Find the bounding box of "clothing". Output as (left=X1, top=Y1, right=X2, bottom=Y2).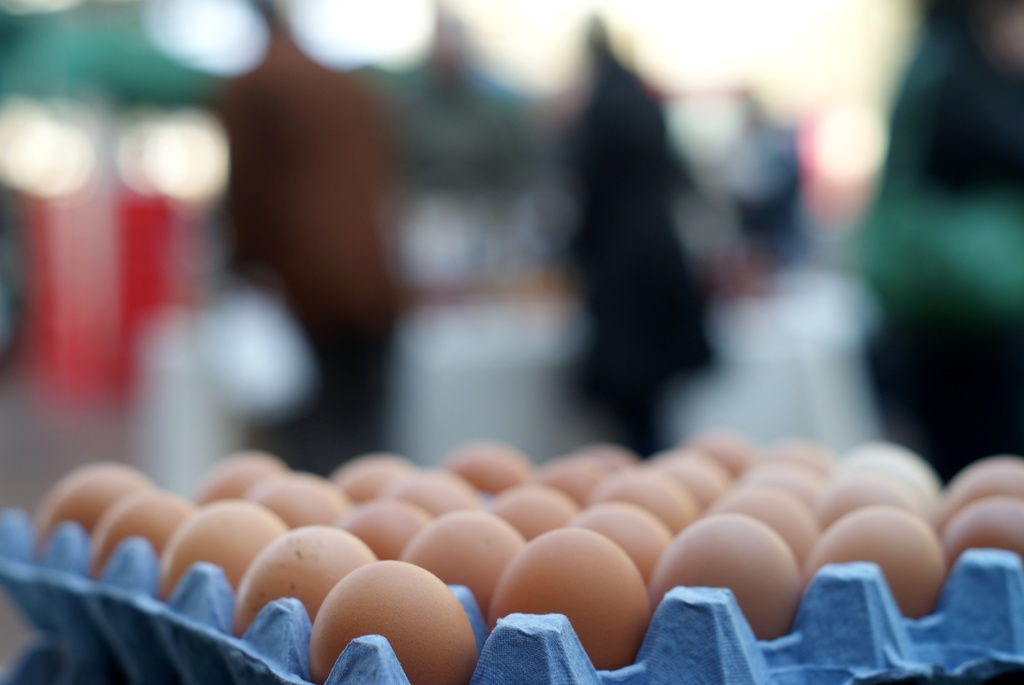
(left=556, top=56, right=721, bottom=468).
